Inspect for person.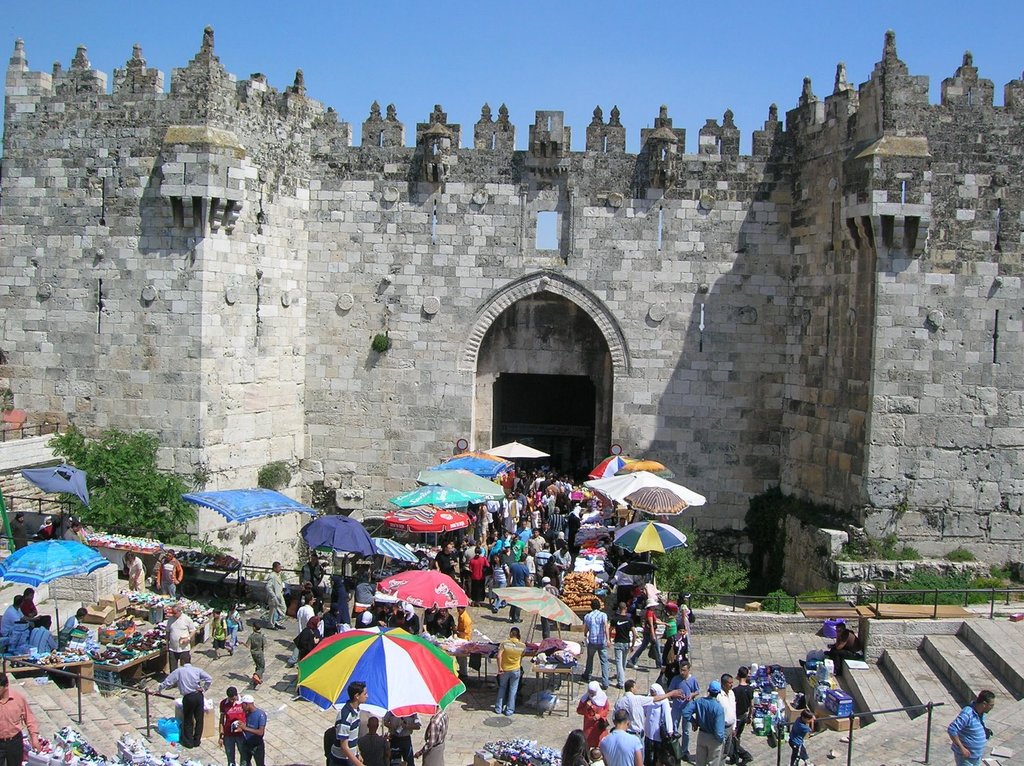
Inspection: (left=492, top=626, right=527, bottom=712).
